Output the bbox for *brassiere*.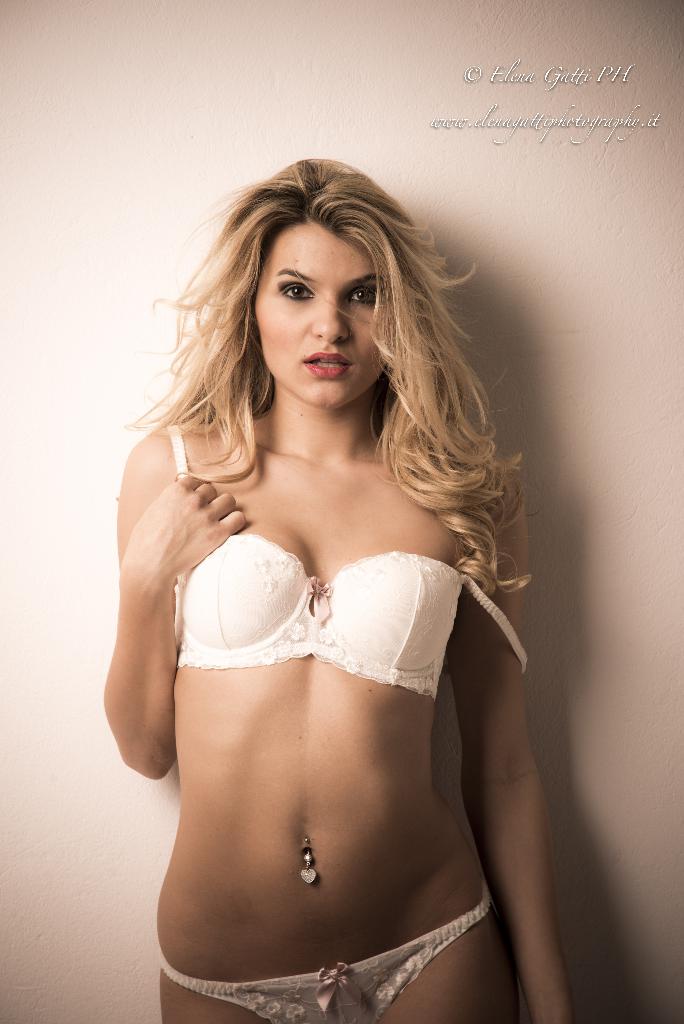
[x1=168, y1=424, x2=525, y2=705].
